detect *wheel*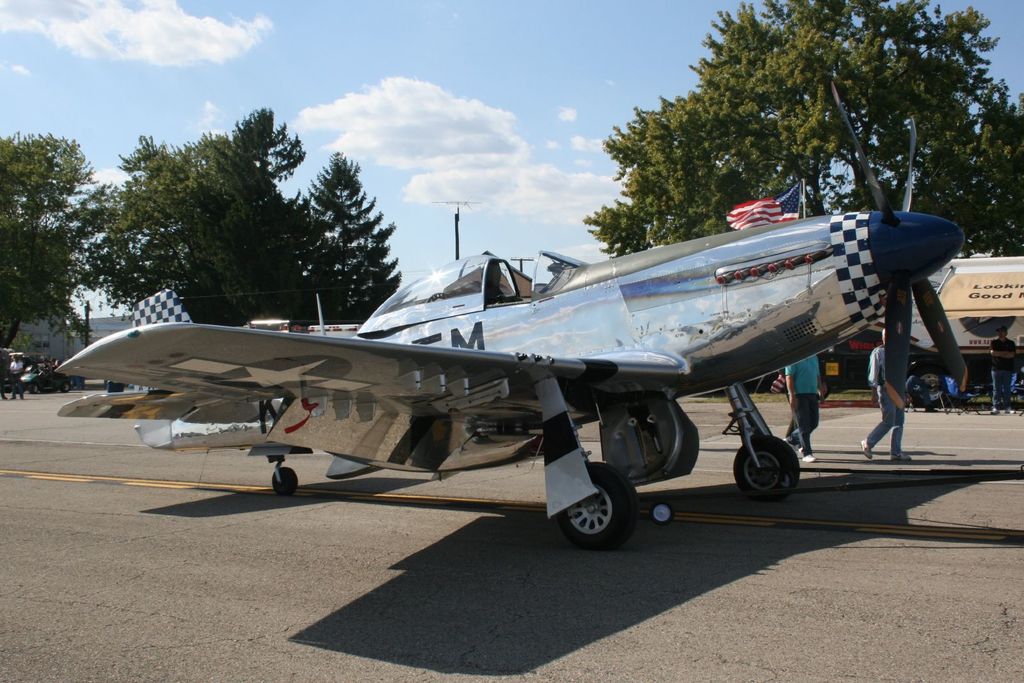
region(31, 385, 41, 396)
